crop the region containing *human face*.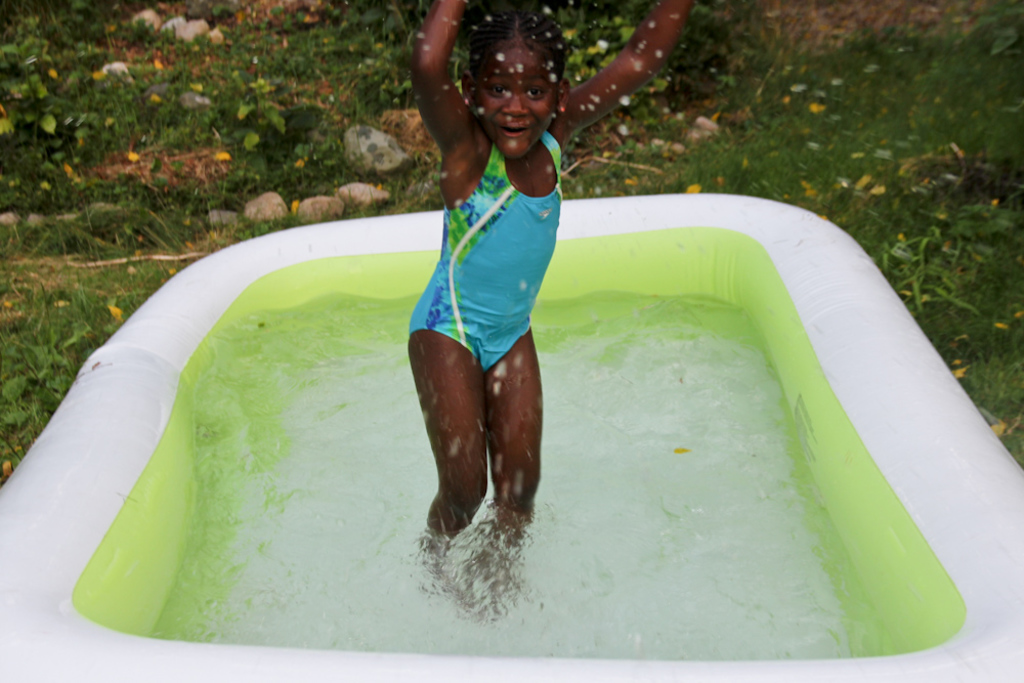
Crop region: Rect(467, 47, 565, 156).
